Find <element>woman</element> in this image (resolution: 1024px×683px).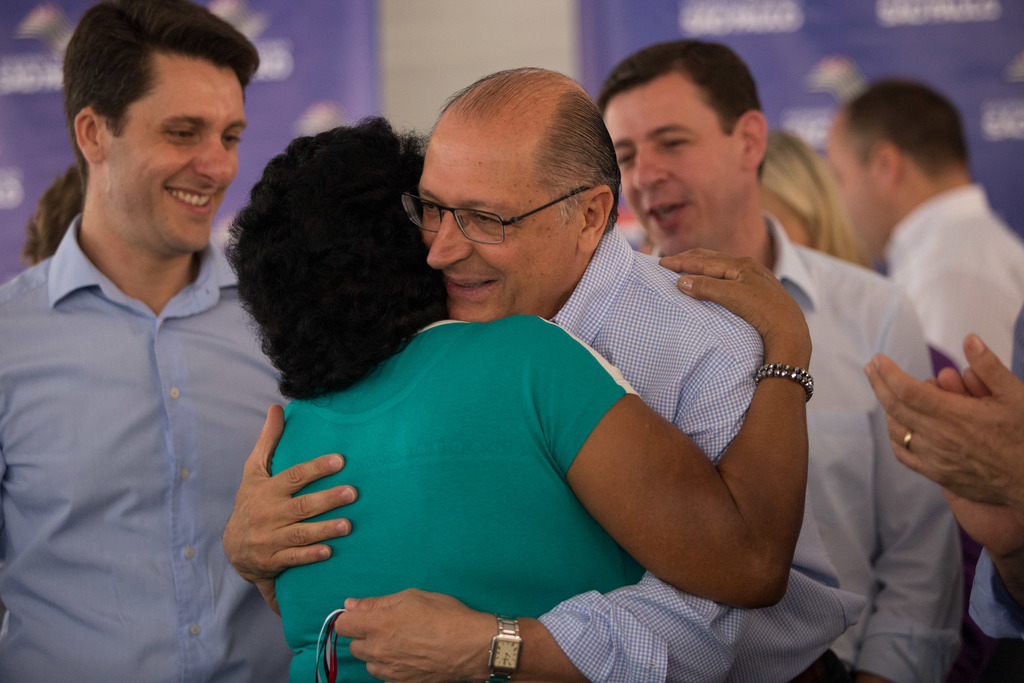
[left=757, top=136, right=865, bottom=270].
